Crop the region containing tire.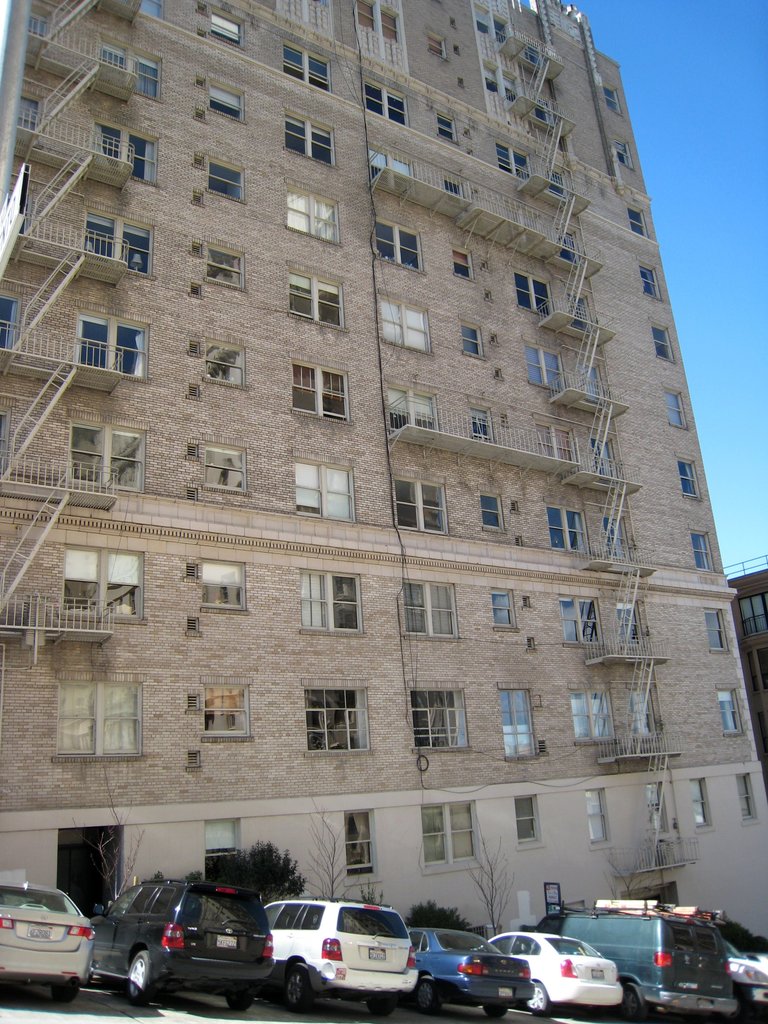
Crop region: 125/949/160/1002.
